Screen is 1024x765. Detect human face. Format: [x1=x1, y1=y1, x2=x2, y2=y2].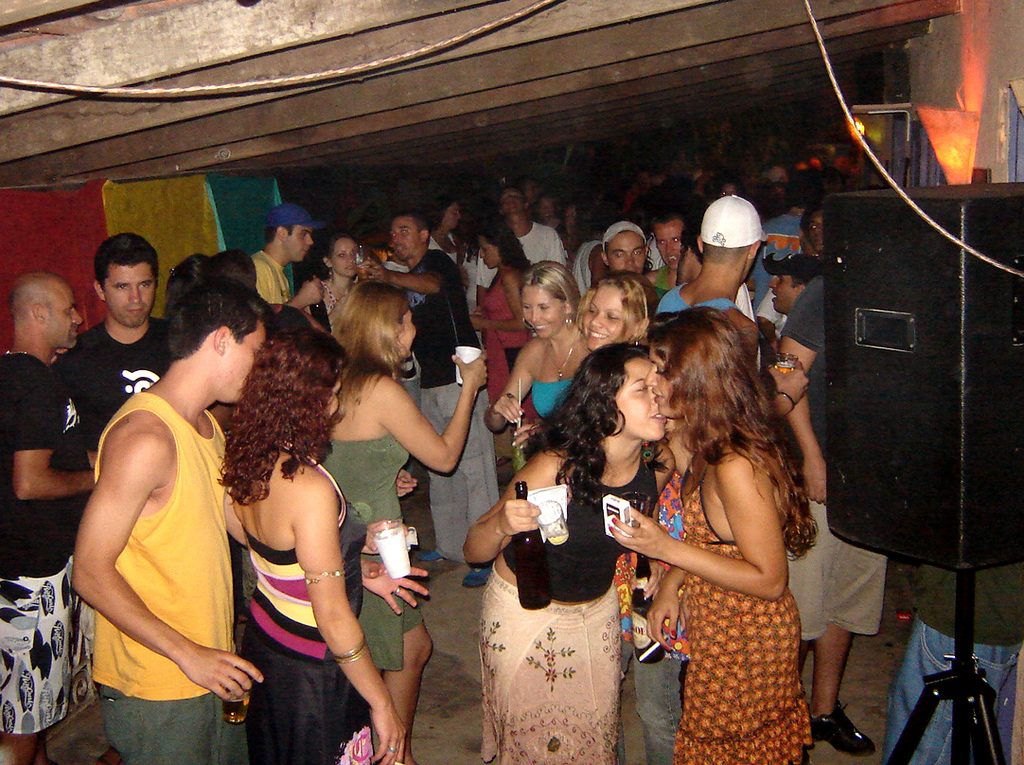
[x1=47, y1=283, x2=82, y2=345].
